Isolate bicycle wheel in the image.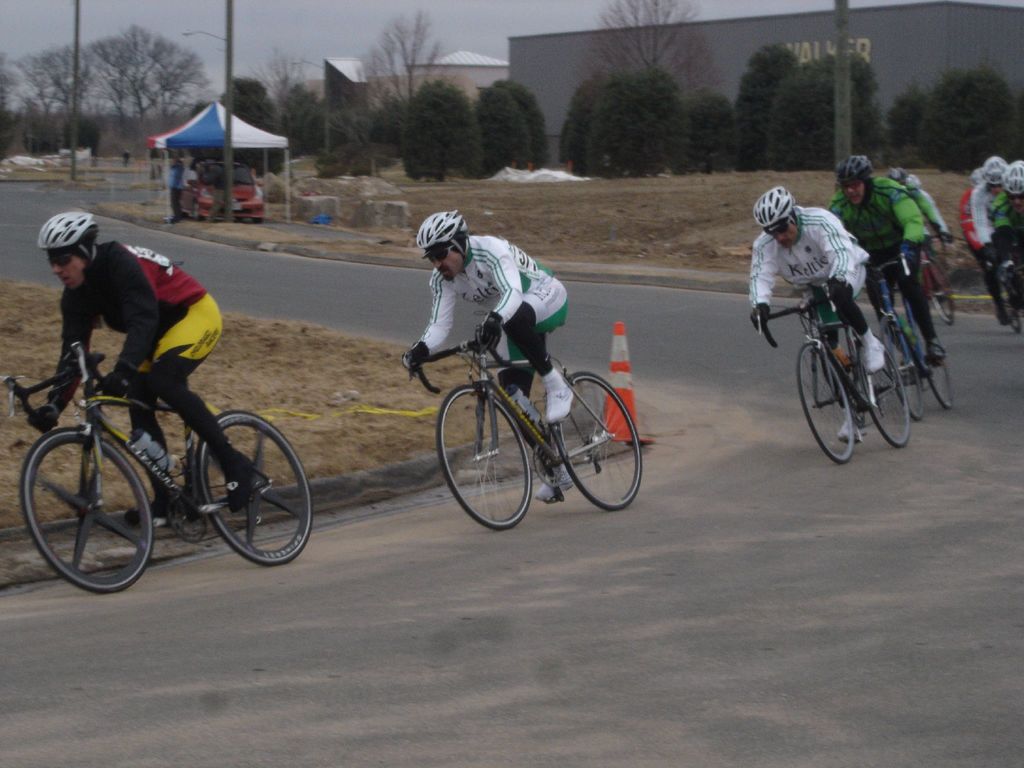
Isolated region: <region>914, 307, 954, 409</region>.
